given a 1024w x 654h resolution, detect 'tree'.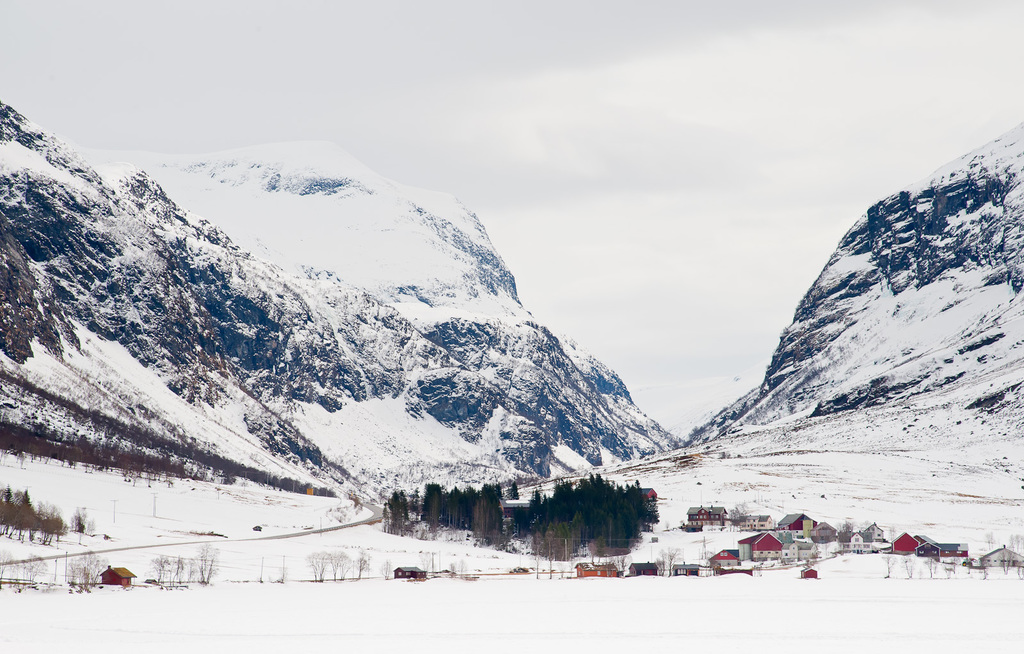
region(977, 548, 991, 582).
